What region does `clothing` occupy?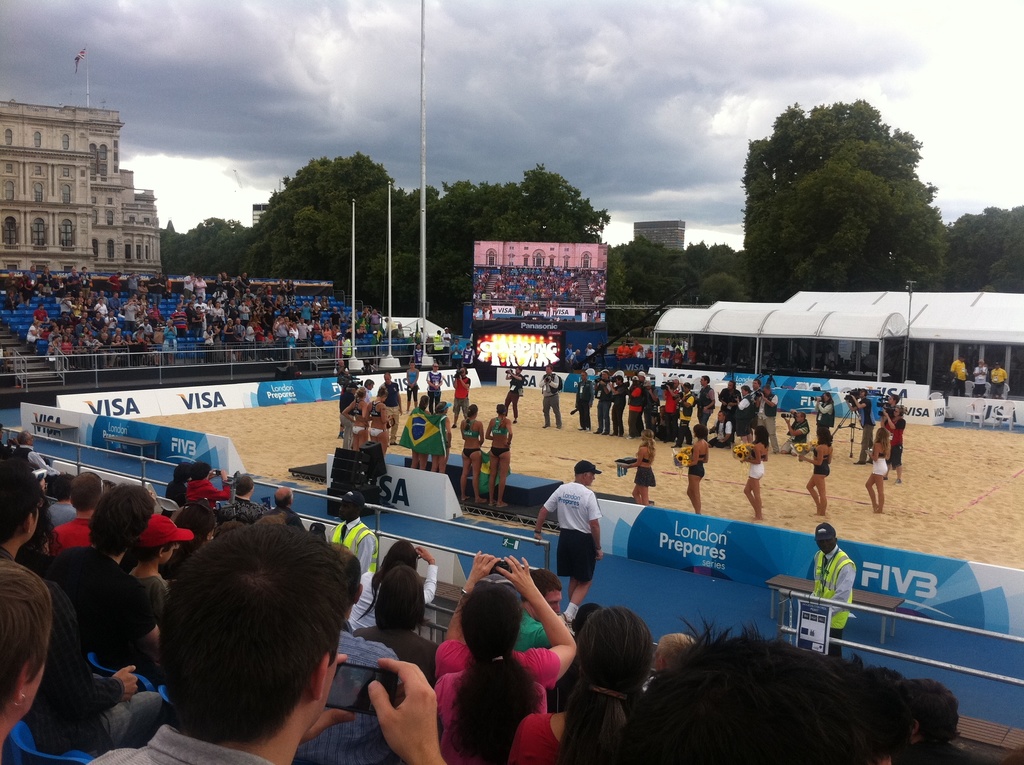
pyautogui.locateOnScreen(876, 448, 890, 477).
